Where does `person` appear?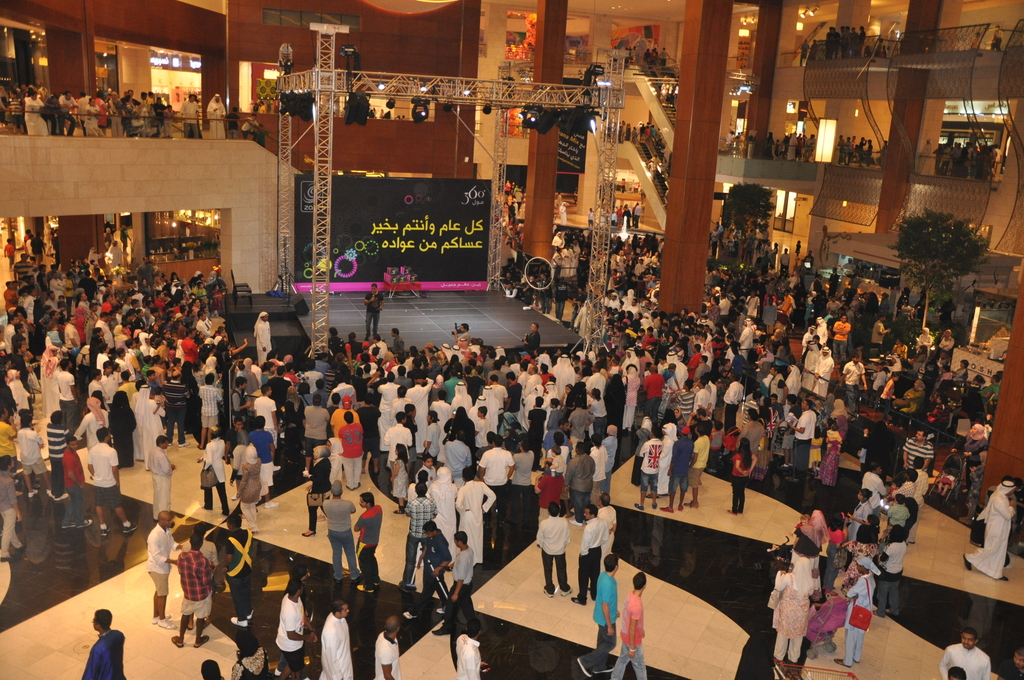
Appears at [x1=228, y1=633, x2=269, y2=679].
